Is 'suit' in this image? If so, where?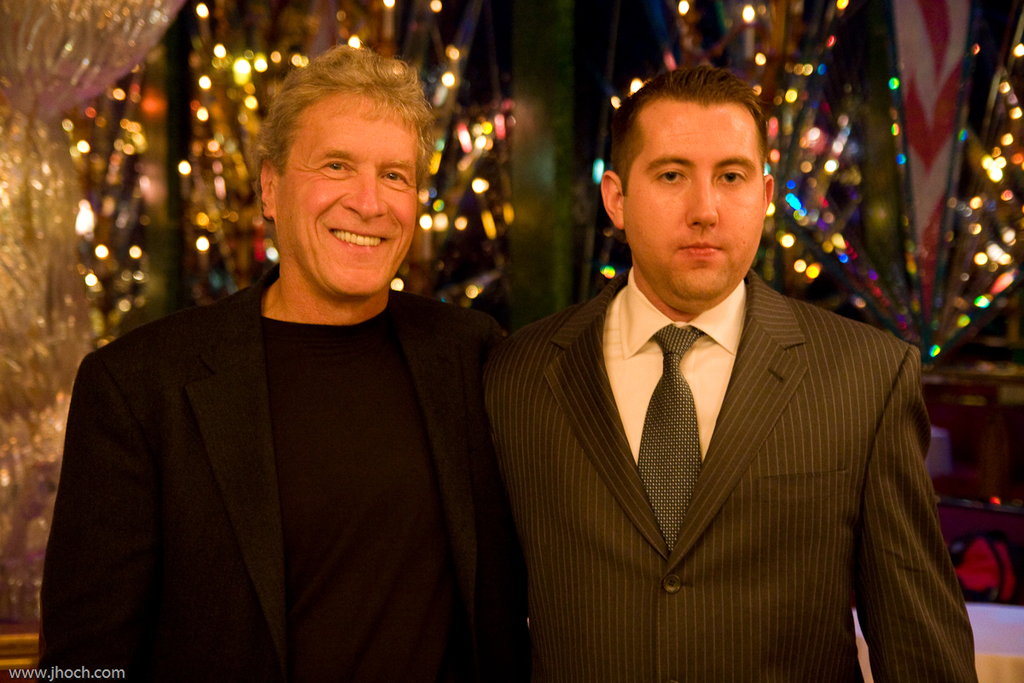
Yes, at {"x1": 39, "y1": 264, "x2": 503, "y2": 682}.
